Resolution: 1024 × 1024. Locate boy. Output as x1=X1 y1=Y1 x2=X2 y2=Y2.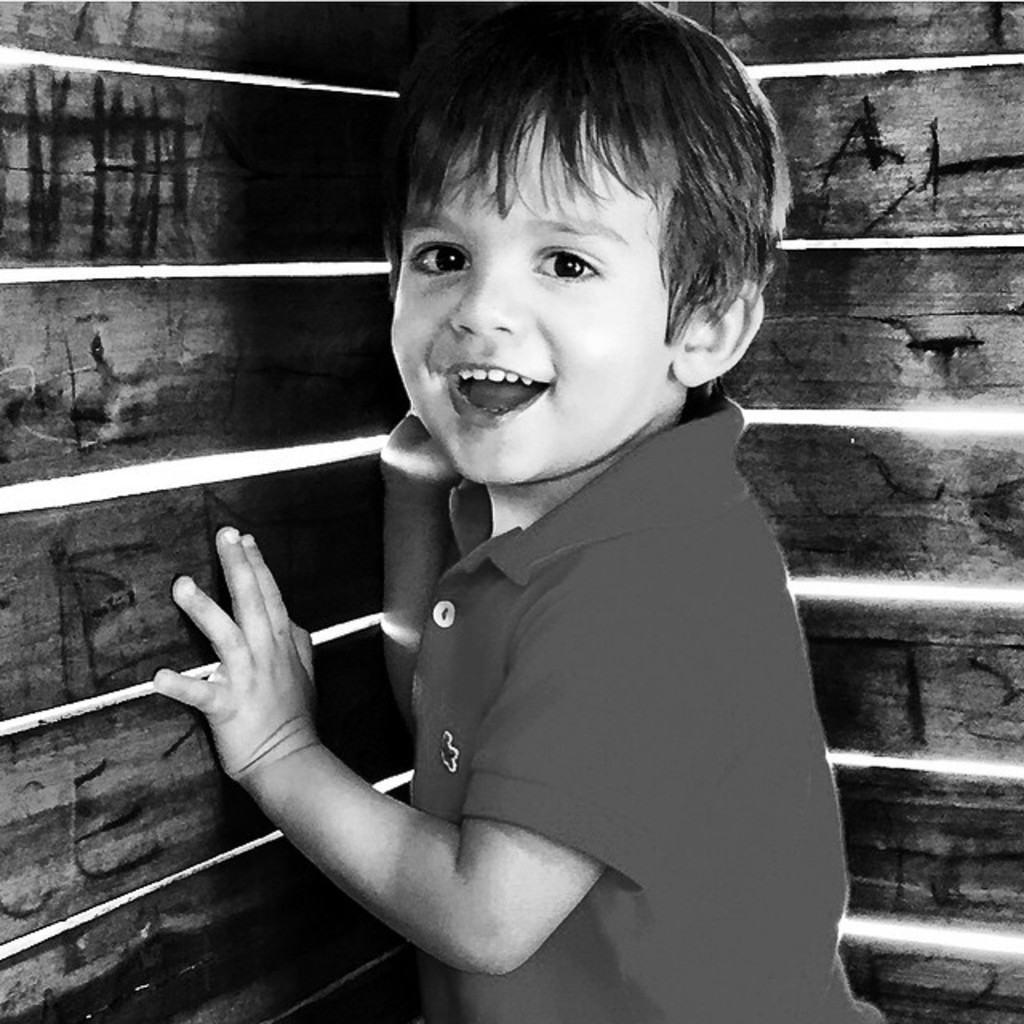
x1=152 y1=0 x2=886 y2=1018.
